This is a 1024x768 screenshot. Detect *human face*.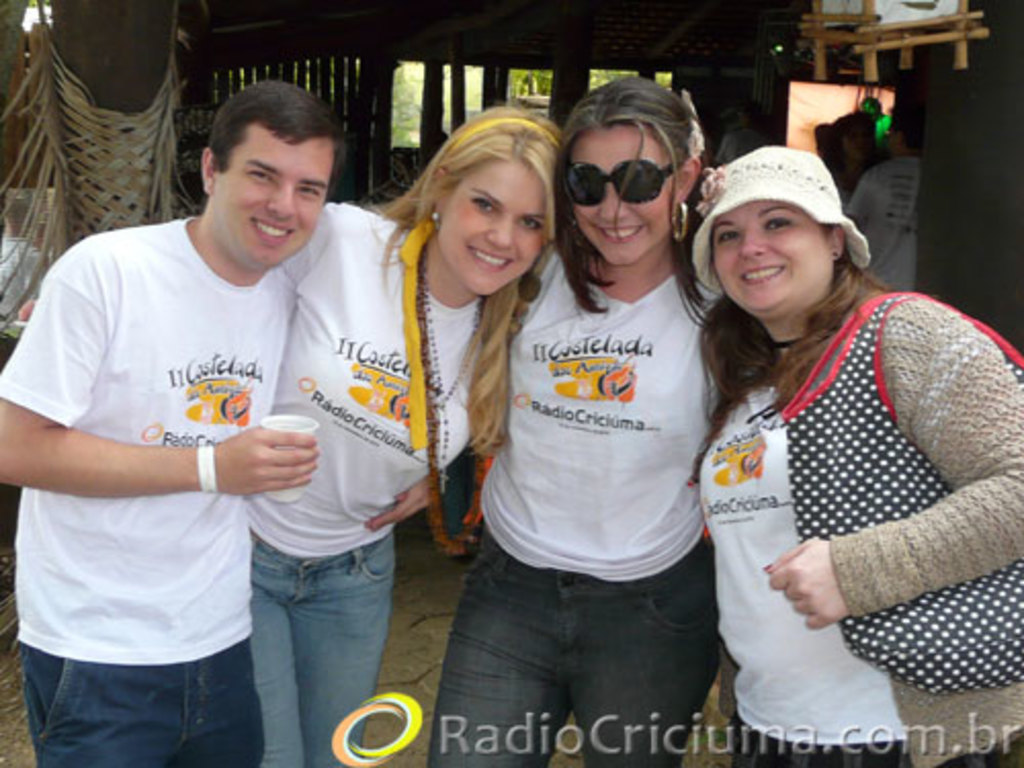
box=[215, 119, 334, 266].
